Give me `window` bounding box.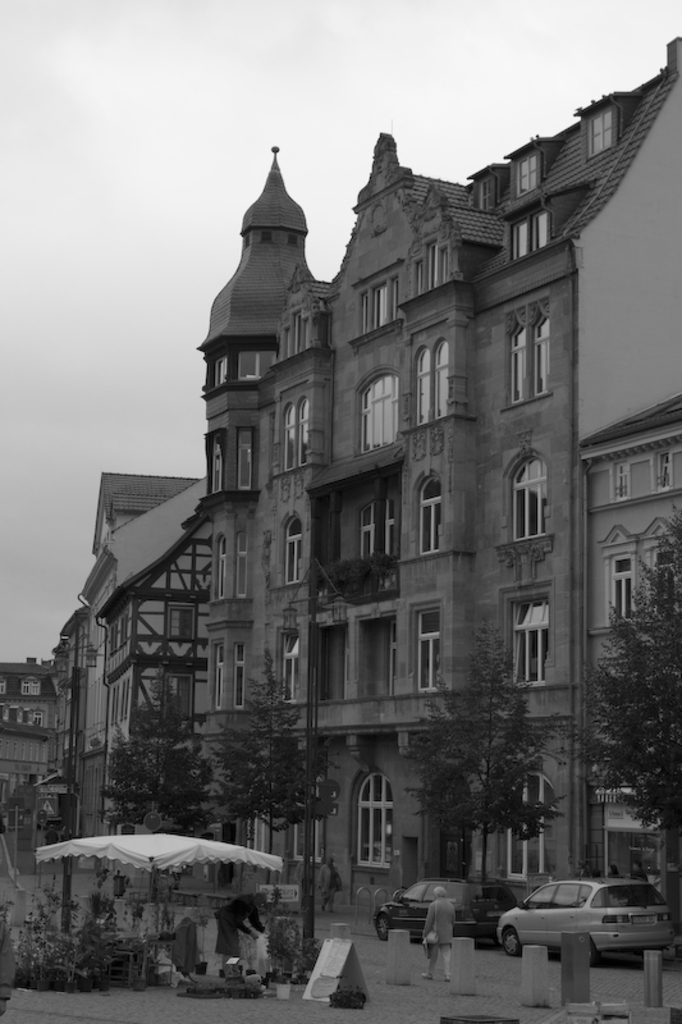
(425,233,461,283).
